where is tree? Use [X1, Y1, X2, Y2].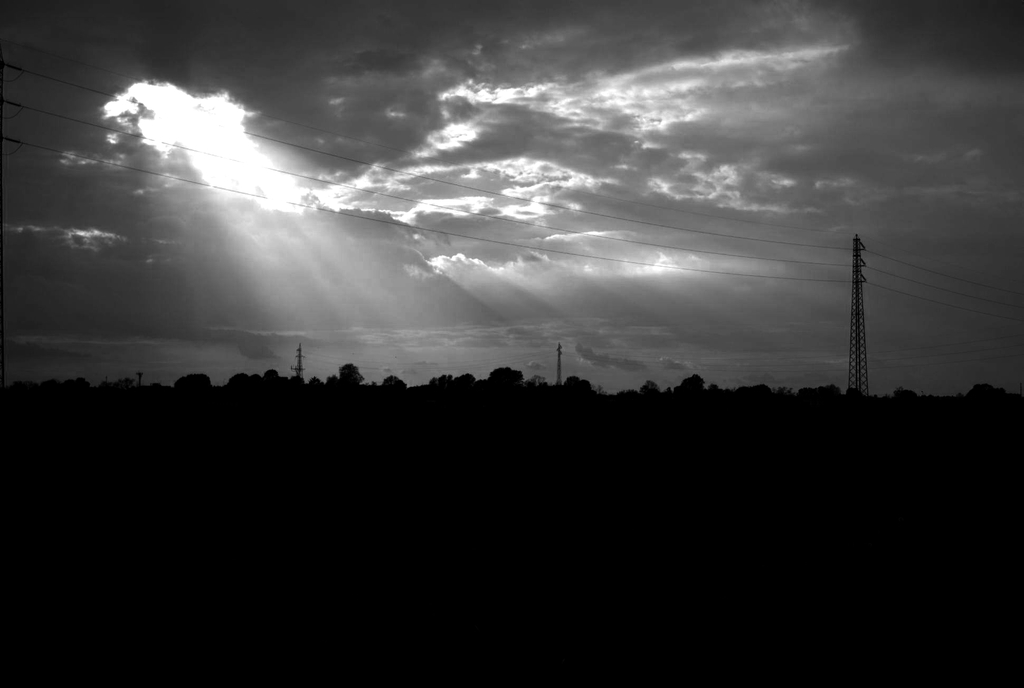
[556, 375, 598, 414].
